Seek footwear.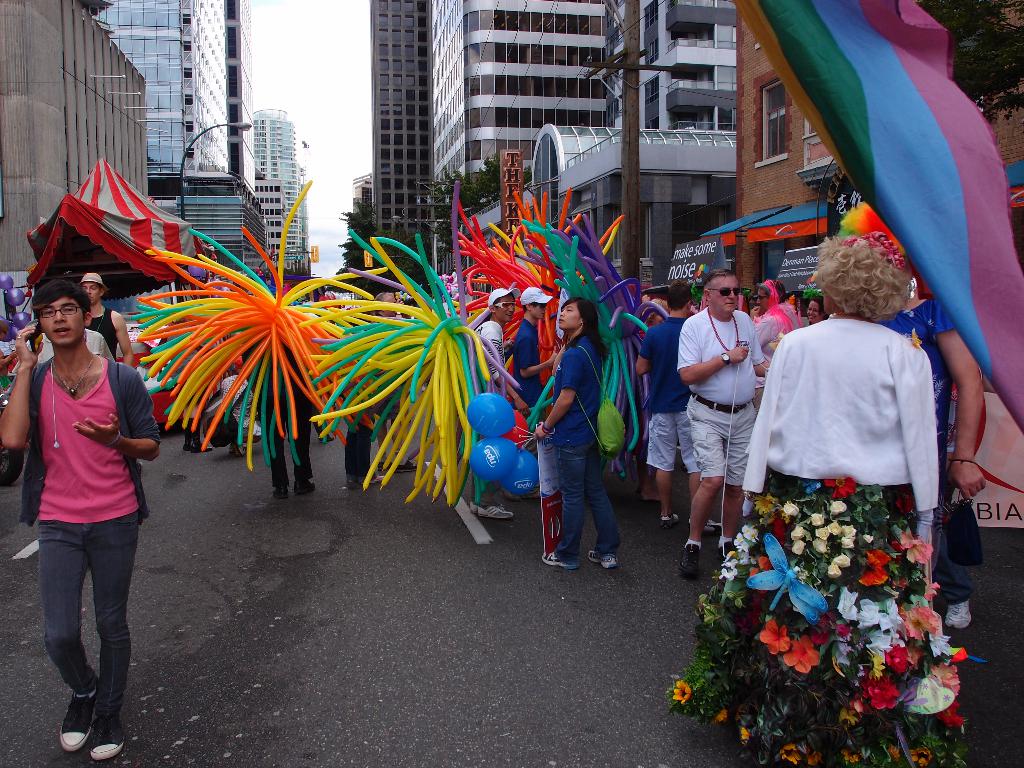
l=89, t=709, r=123, b=760.
